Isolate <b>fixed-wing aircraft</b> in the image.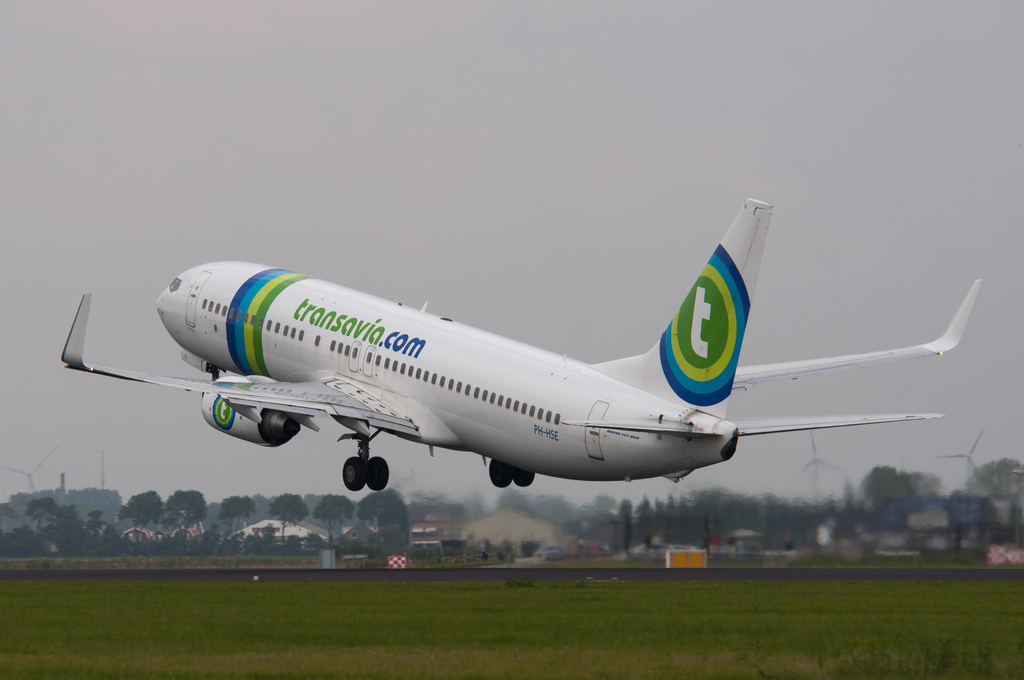
Isolated region: select_region(61, 203, 982, 492).
